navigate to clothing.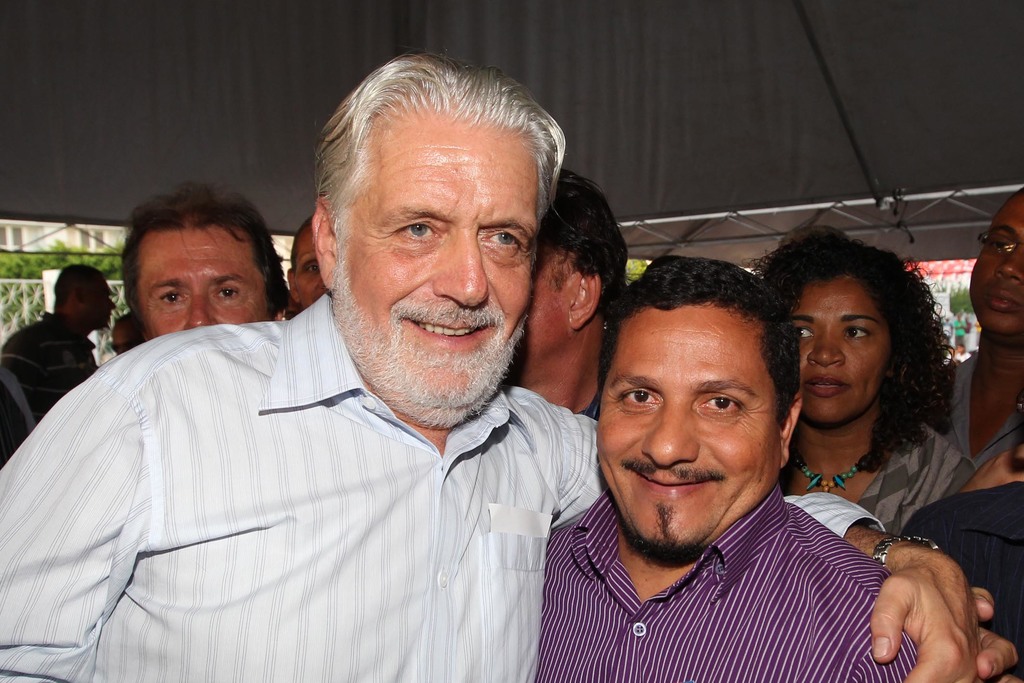
Navigation target: <region>931, 352, 1023, 467</region>.
